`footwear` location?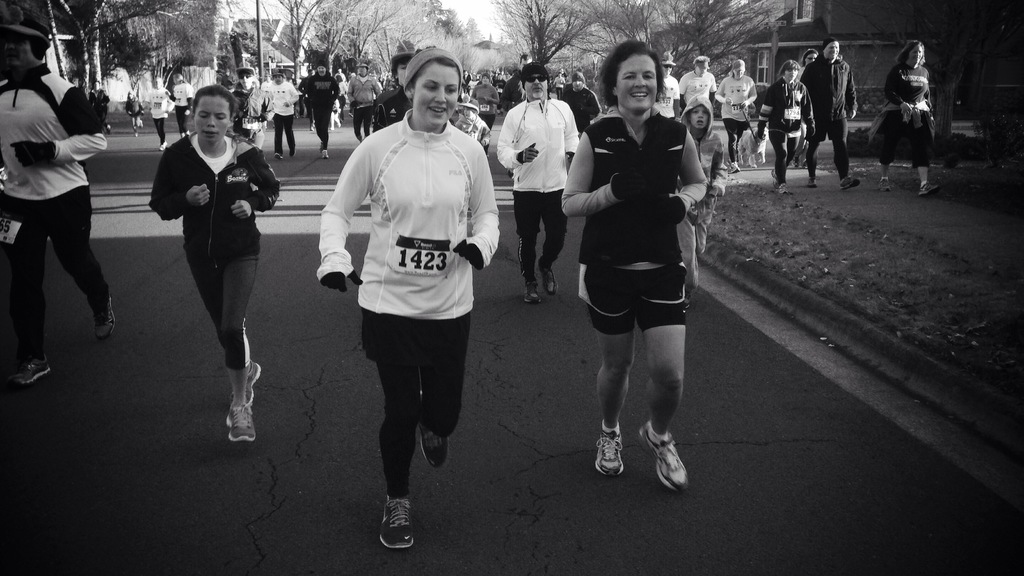
915 180 937 196
